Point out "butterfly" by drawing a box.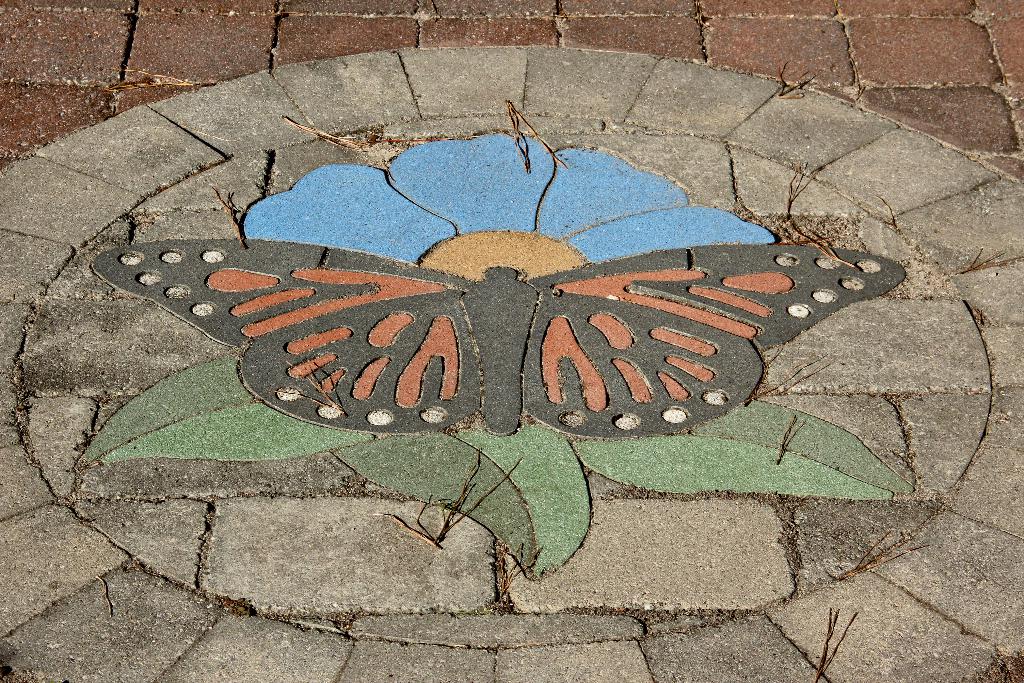
l=113, t=138, r=886, b=555.
